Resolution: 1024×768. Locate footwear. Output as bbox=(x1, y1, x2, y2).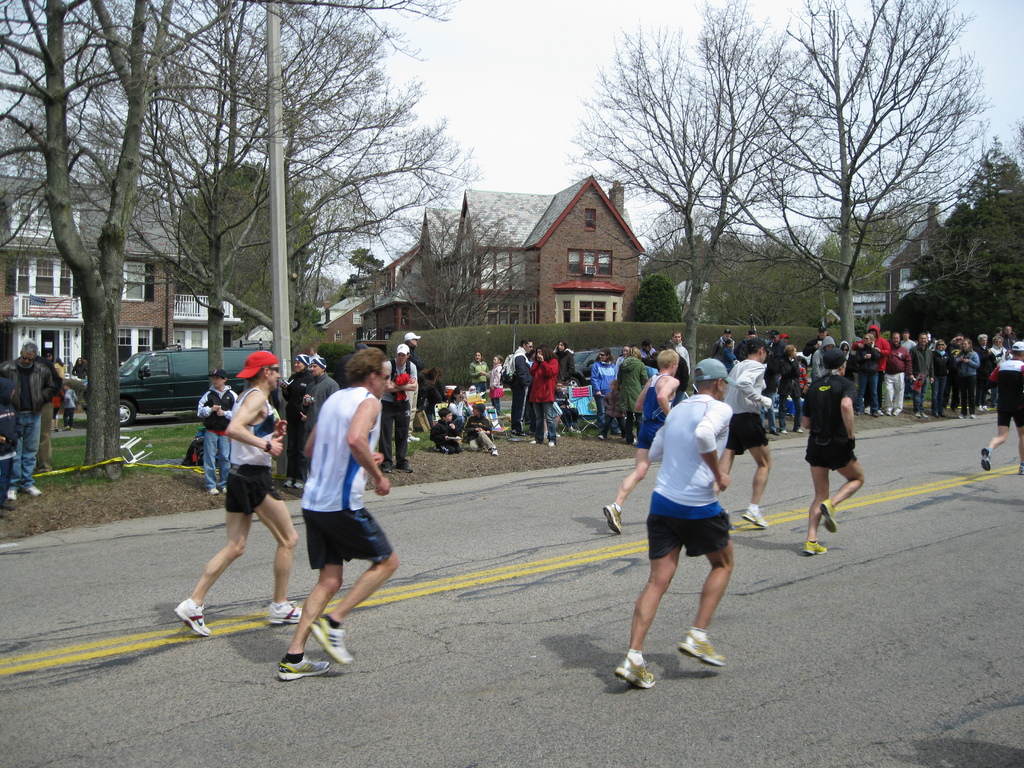
bbox=(884, 407, 891, 416).
